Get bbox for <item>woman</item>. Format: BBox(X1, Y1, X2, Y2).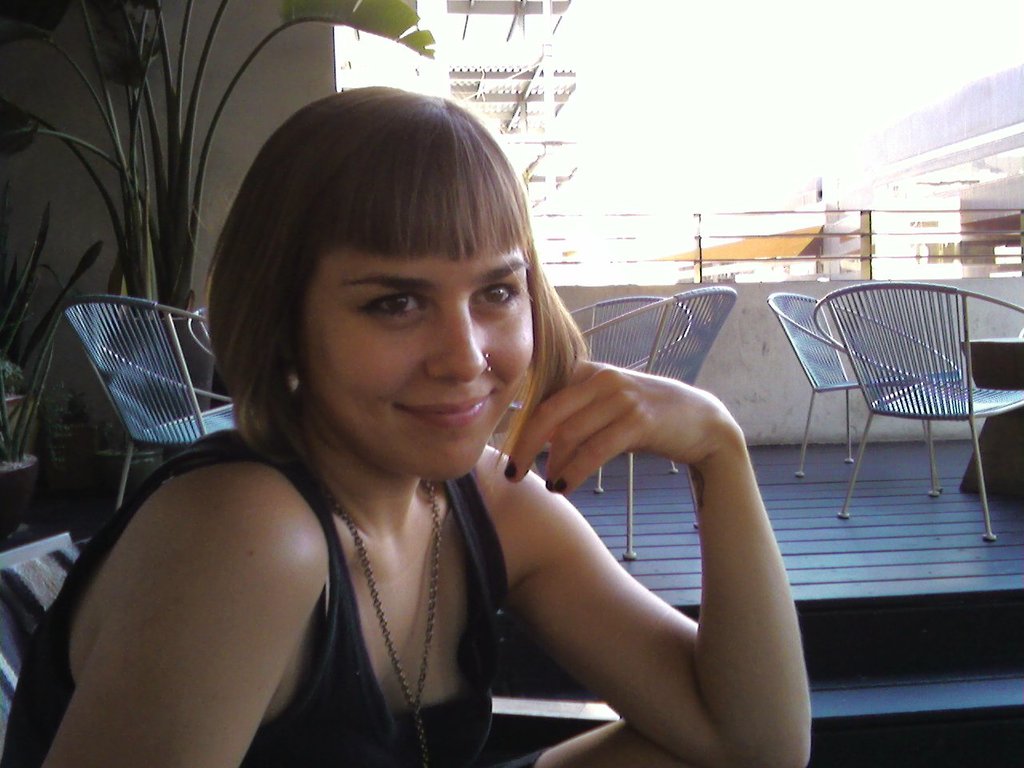
BBox(0, 91, 810, 767).
